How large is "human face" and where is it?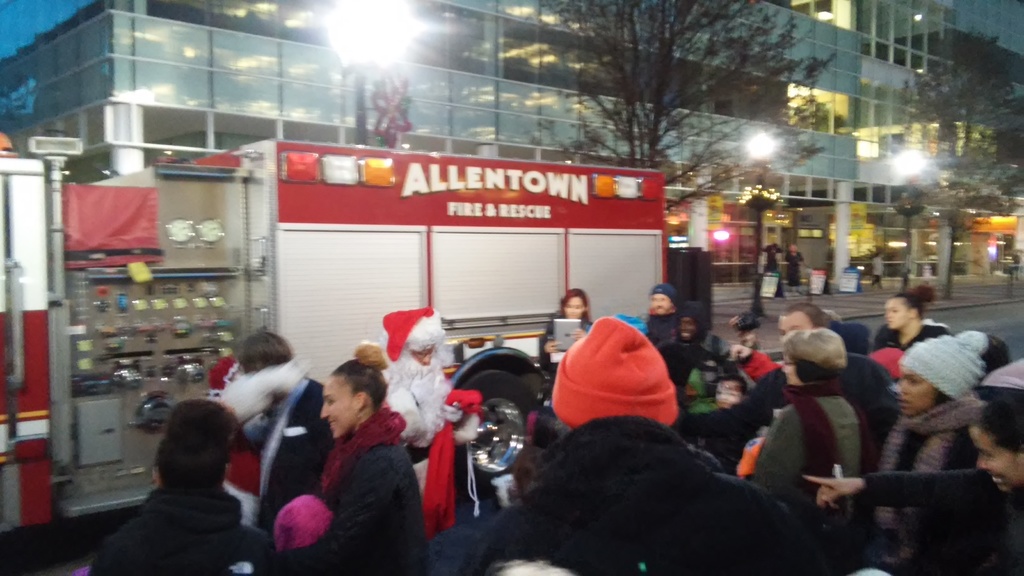
Bounding box: x1=967 y1=423 x2=1023 y2=492.
